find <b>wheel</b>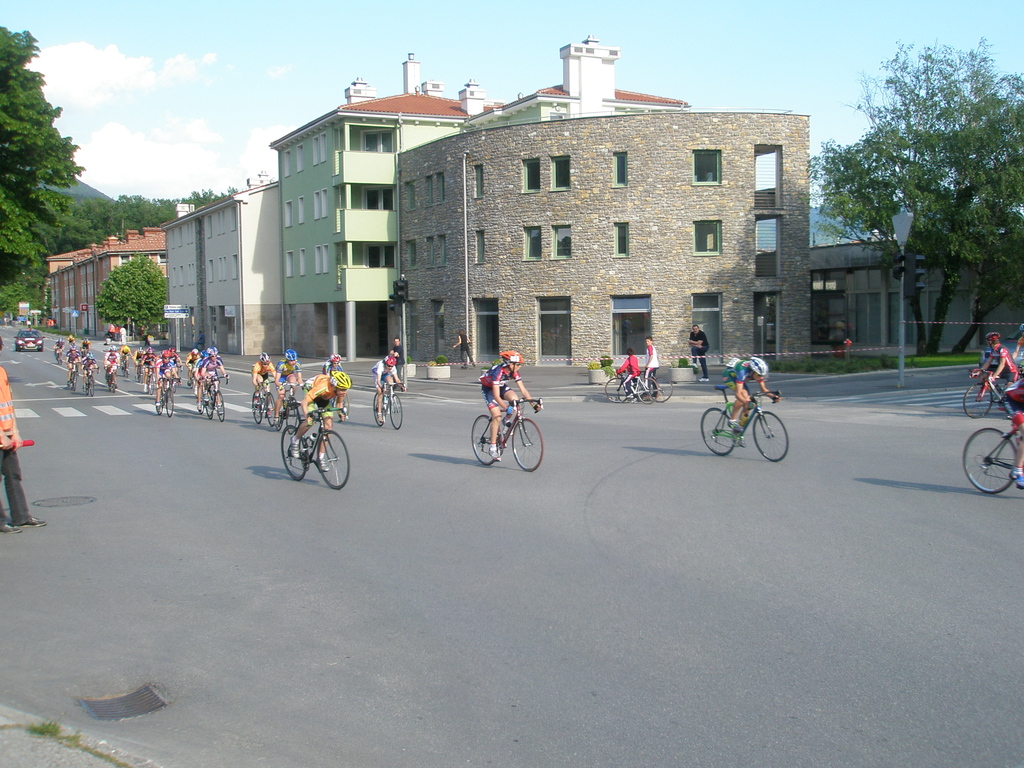
detection(636, 380, 660, 402)
